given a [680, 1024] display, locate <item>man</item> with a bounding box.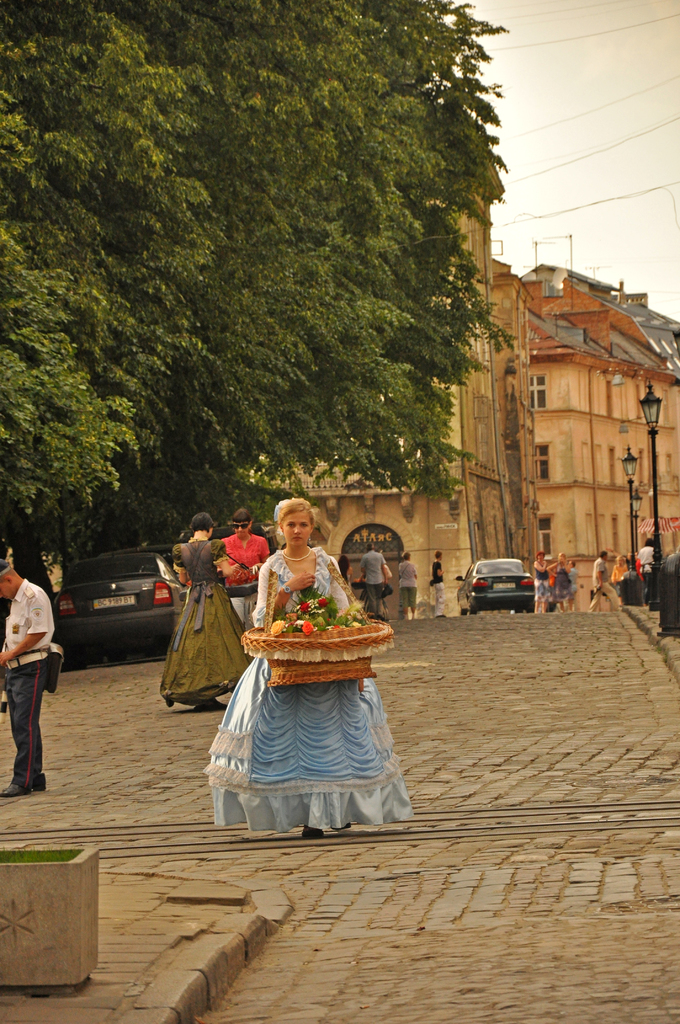
Located: <region>583, 547, 621, 614</region>.
